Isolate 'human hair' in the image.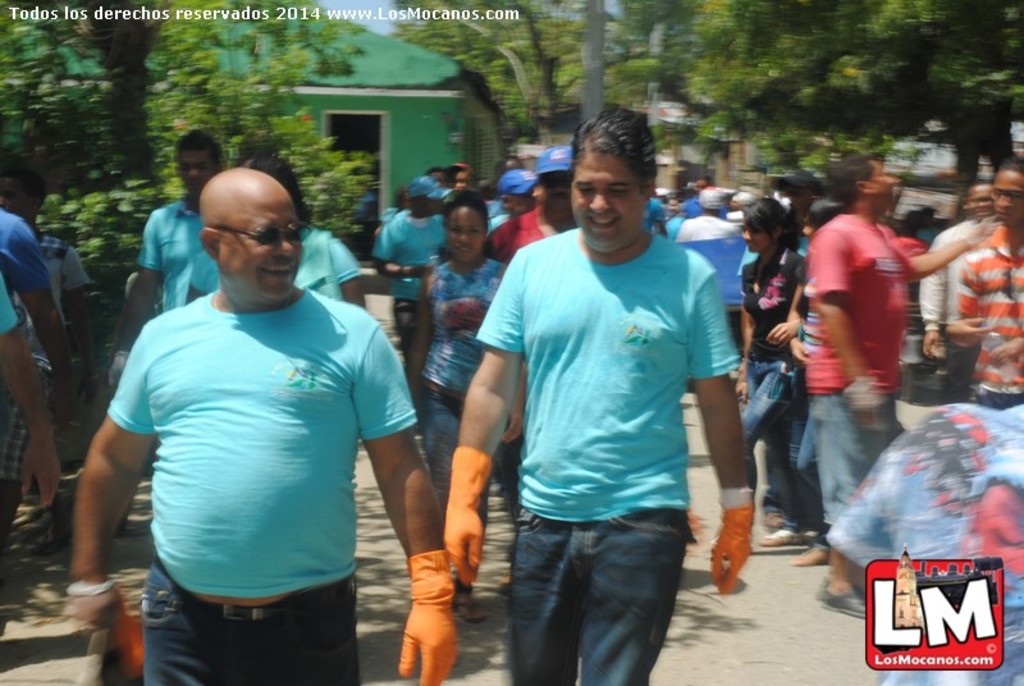
Isolated region: l=447, t=195, r=490, b=235.
